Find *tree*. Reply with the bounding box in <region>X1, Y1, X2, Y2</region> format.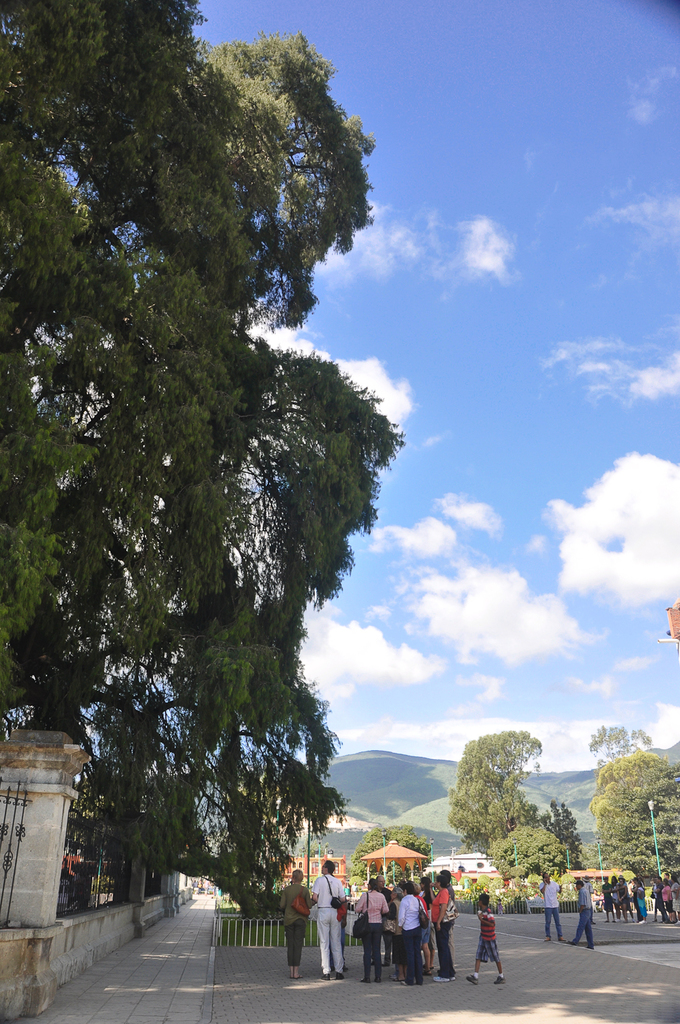
<region>525, 795, 590, 890</region>.
